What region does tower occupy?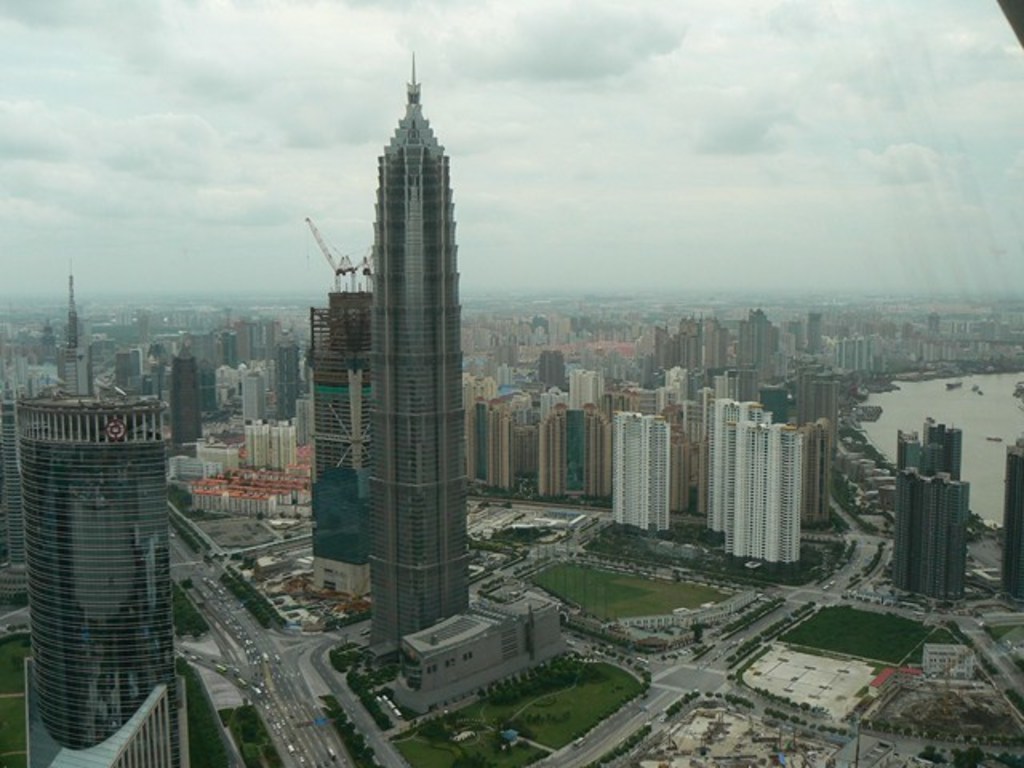
left=64, top=256, right=72, bottom=349.
